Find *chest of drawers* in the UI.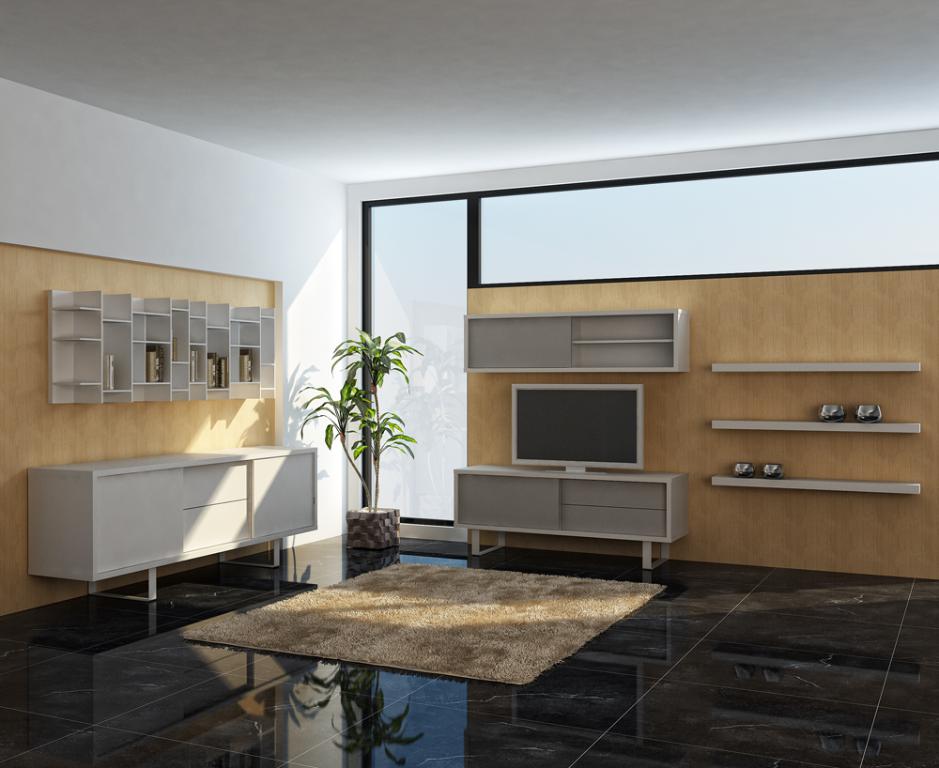
UI element at pyautogui.locateOnScreen(450, 466, 690, 570).
